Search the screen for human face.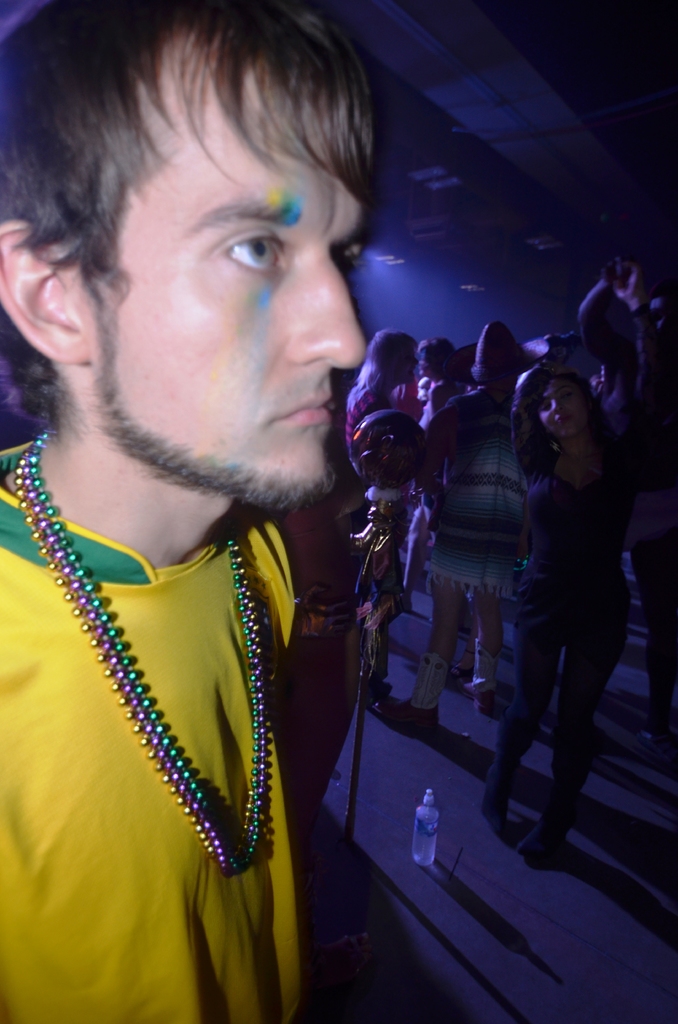
Found at <region>397, 346, 421, 386</region>.
